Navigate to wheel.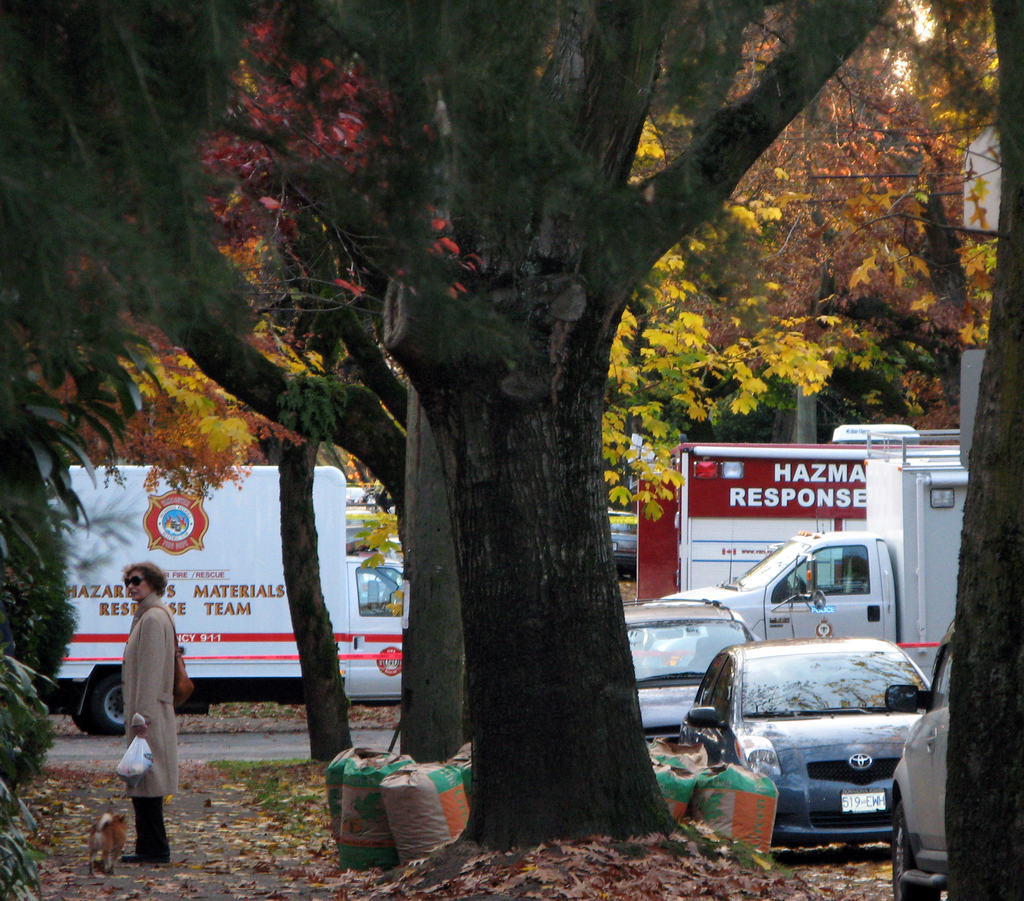
Navigation target: [95,672,127,734].
